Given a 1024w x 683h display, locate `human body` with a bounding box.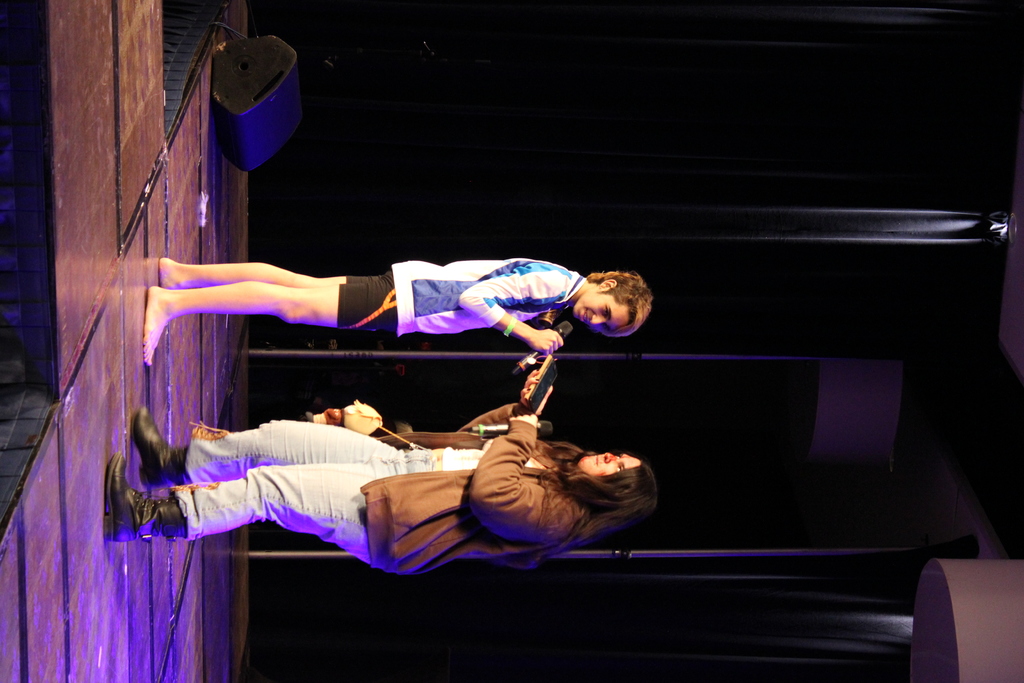
Located: <box>144,256,652,367</box>.
